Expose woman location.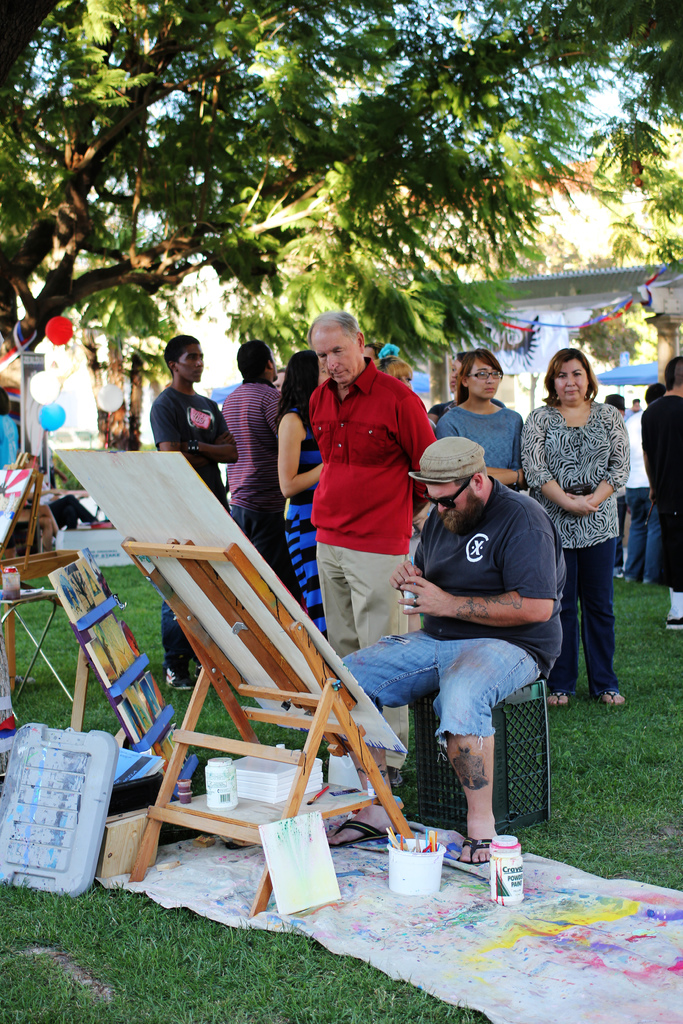
Exposed at crop(429, 345, 528, 490).
